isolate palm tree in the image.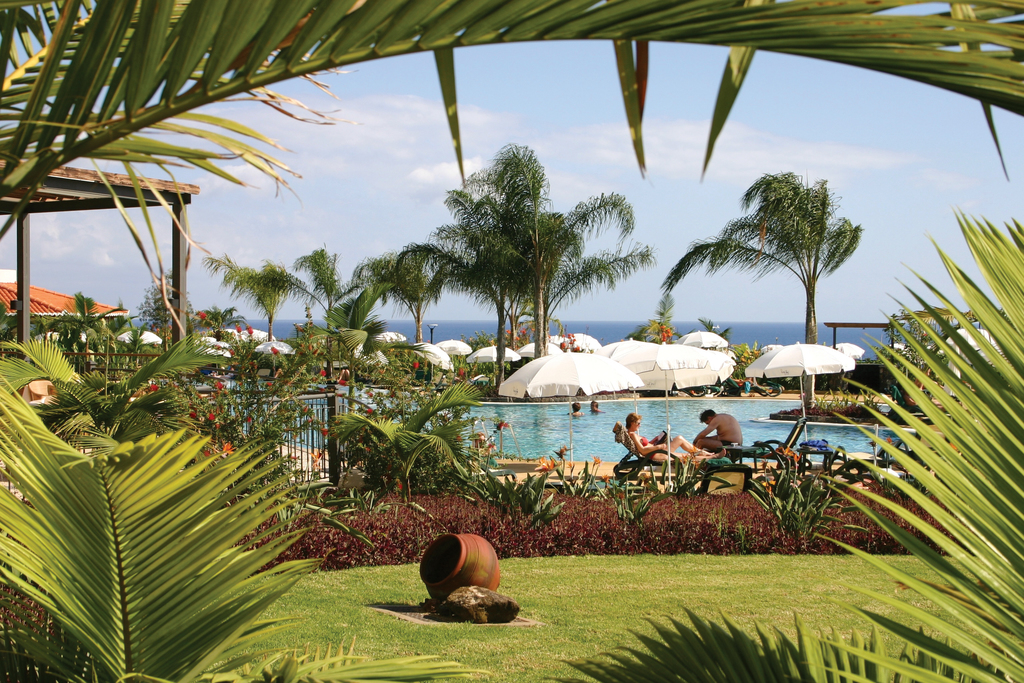
Isolated region: [x1=729, y1=443, x2=823, y2=568].
